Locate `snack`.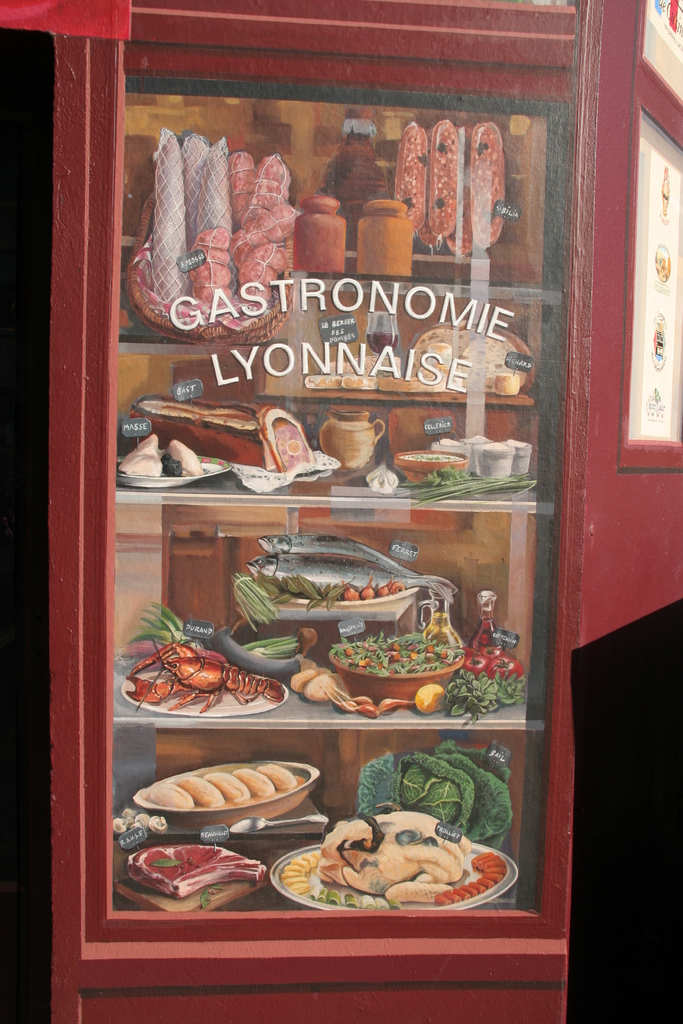
Bounding box: 320:805:477:908.
